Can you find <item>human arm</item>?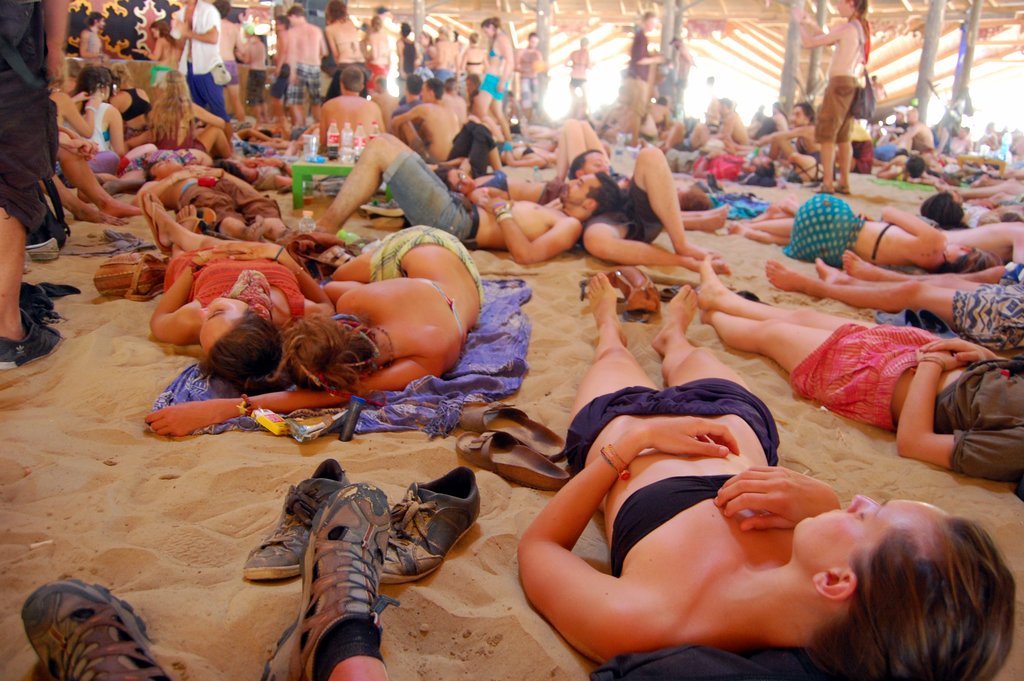
Yes, bounding box: (145, 256, 226, 352).
